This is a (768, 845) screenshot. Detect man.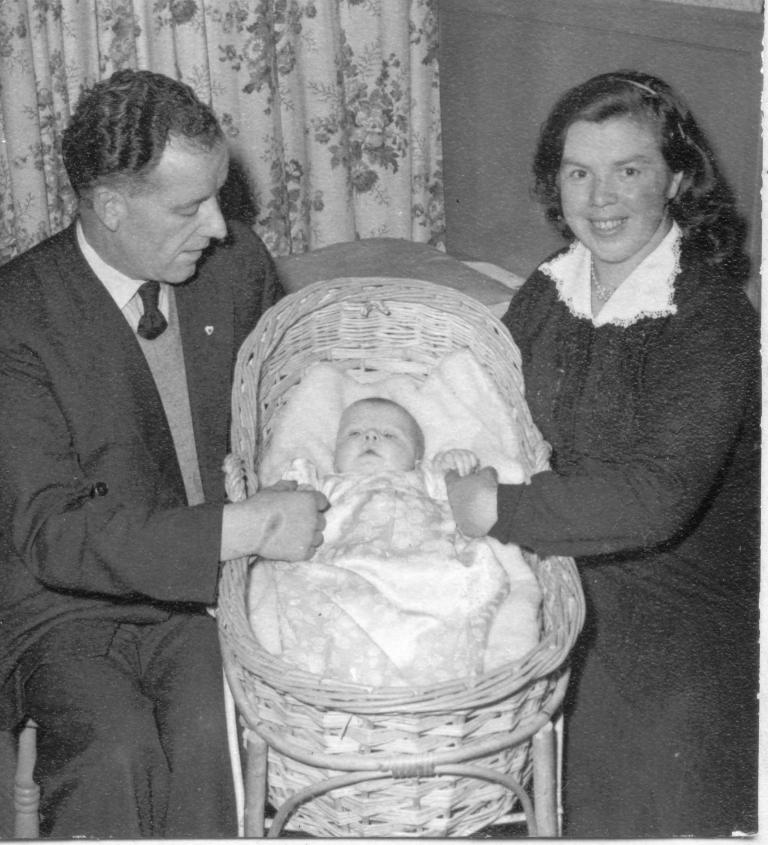
7/38/292/840.
